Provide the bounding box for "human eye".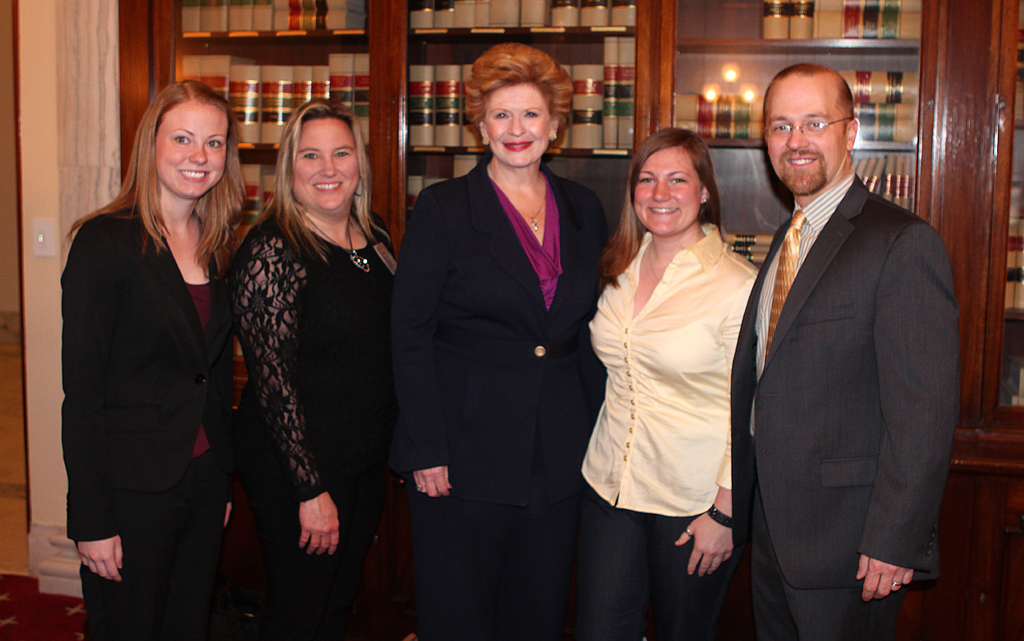
pyautogui.locateOnScreen(667, 175, 691, 187).
